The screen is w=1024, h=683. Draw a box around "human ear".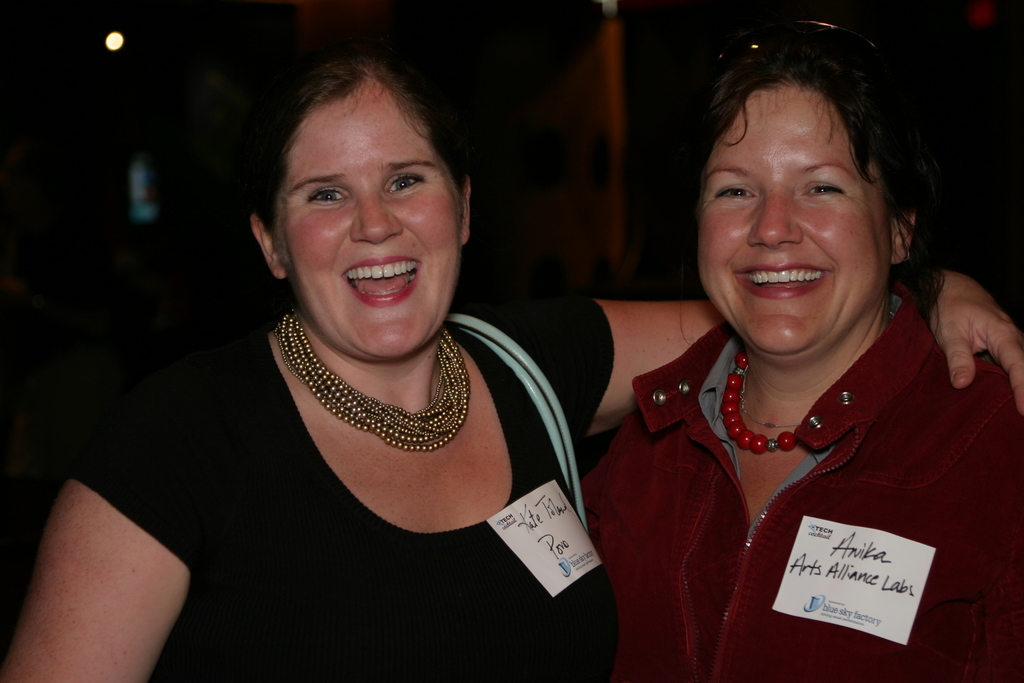
(891,210,916,260).
